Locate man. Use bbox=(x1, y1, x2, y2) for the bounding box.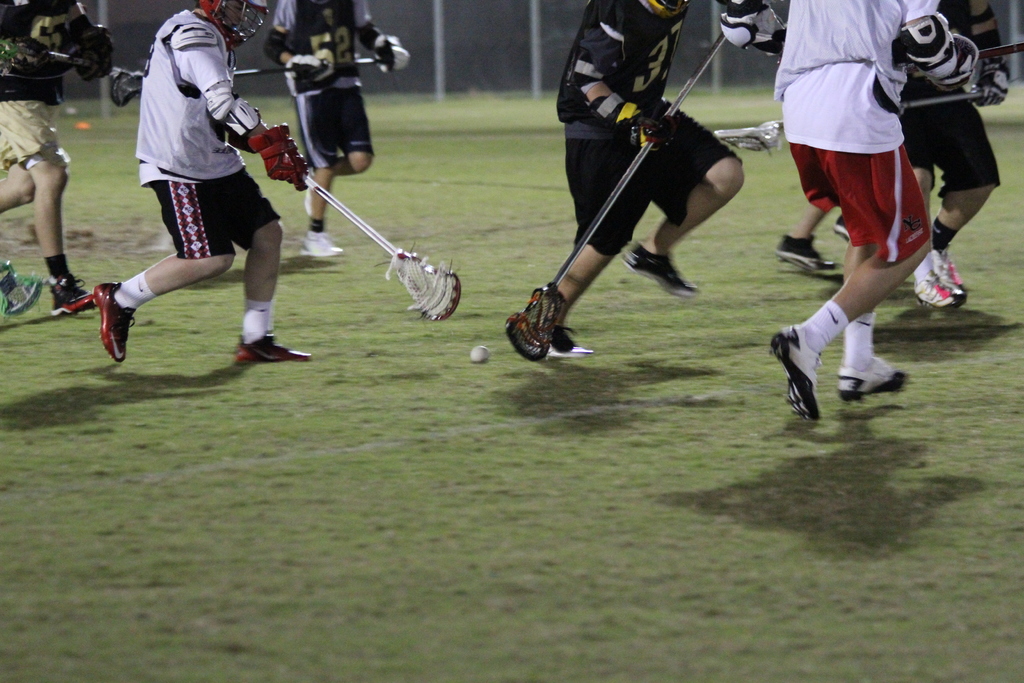
bbox=(770, 0, 947, 425).
